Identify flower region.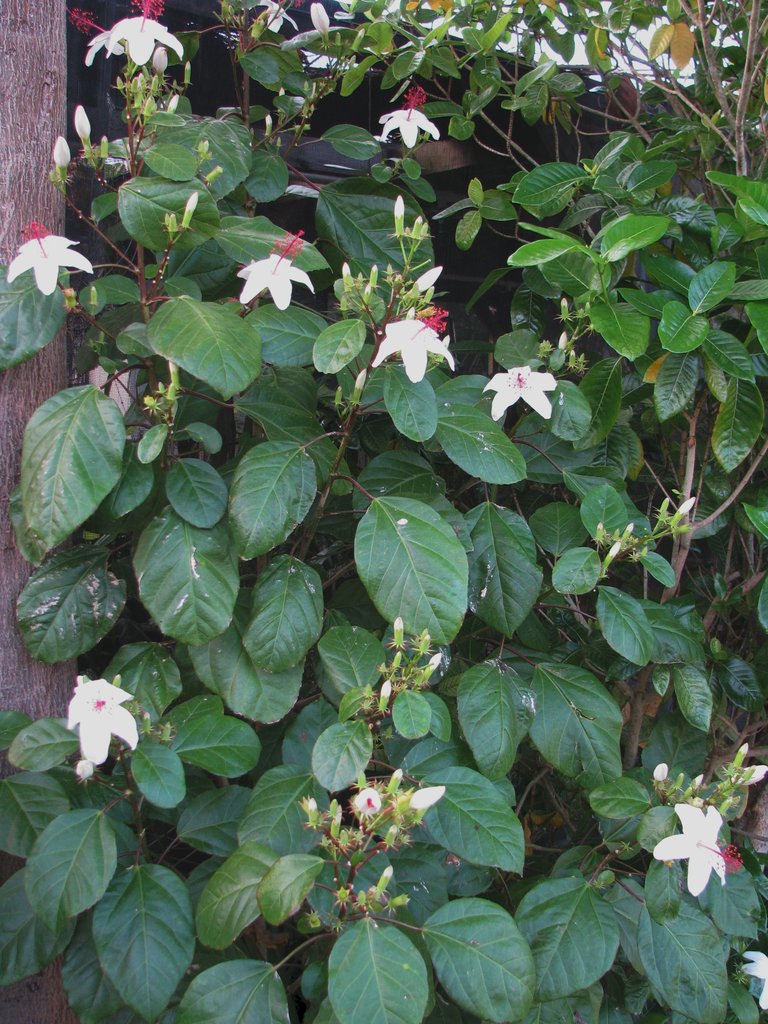
Region: locate(107, 0, 189, 60).
